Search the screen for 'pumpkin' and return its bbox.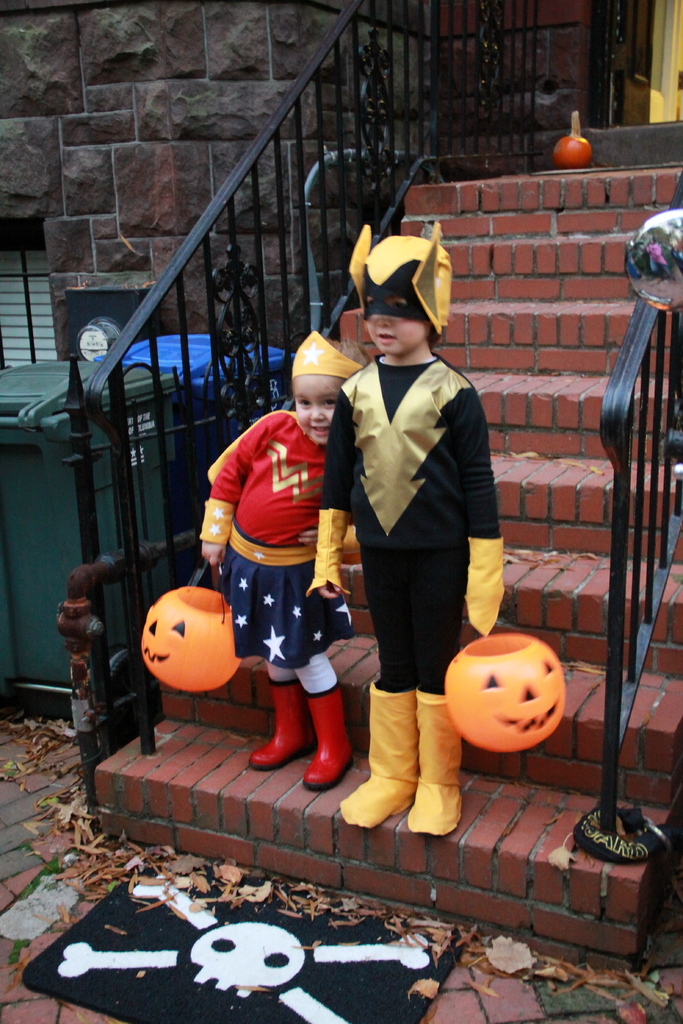
Found: bbox(444, 630, 565, 748).
